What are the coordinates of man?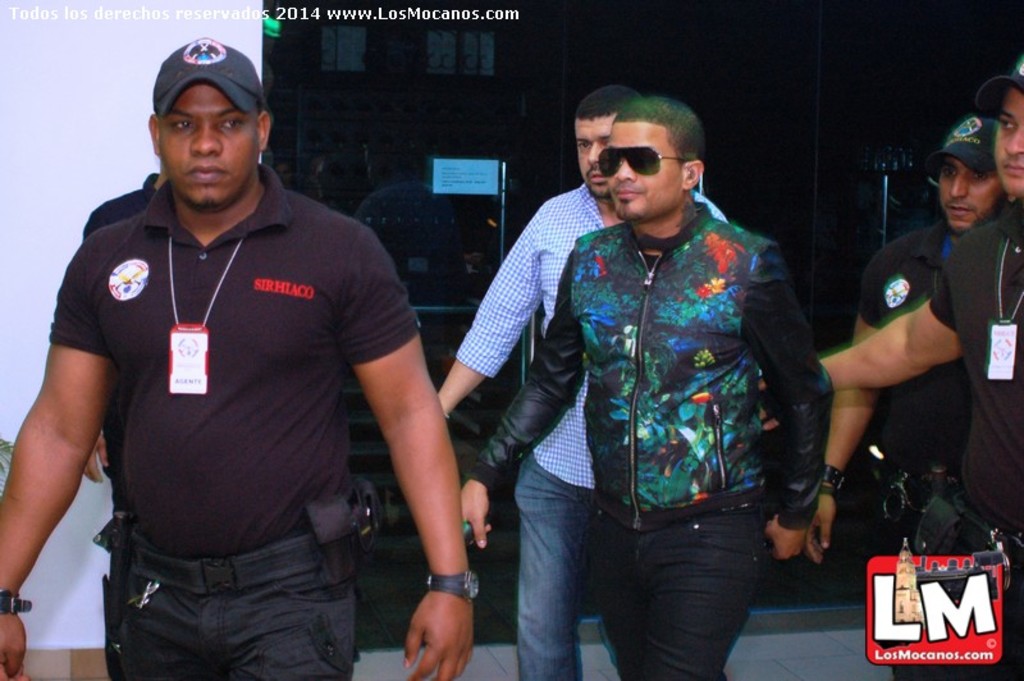
[x1=15, y1=1, x2=460, y2=680].
